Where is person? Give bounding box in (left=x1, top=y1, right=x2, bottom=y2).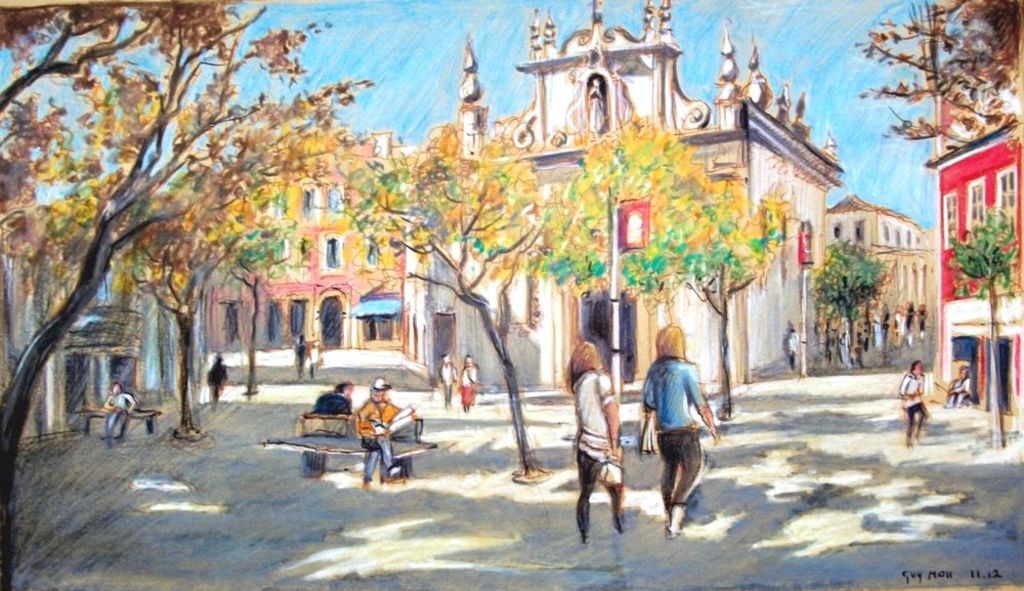
(left=564, top=344, right=623, bottom=545).
